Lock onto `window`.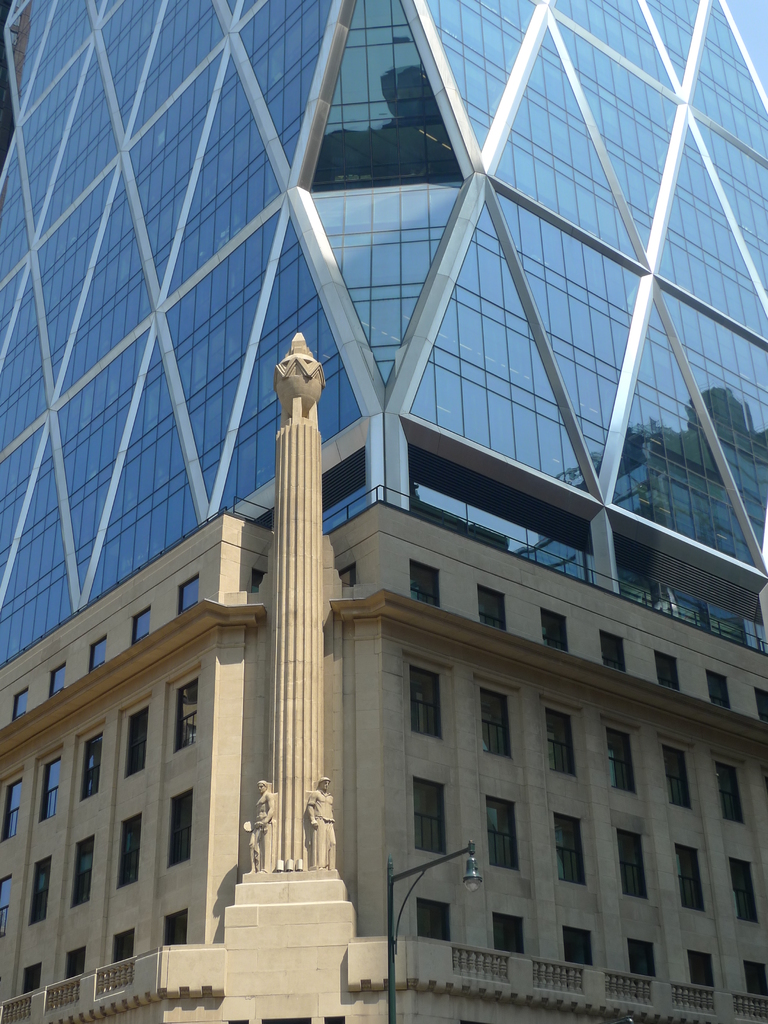
Locked: locate(411, 775, 451, 861).
